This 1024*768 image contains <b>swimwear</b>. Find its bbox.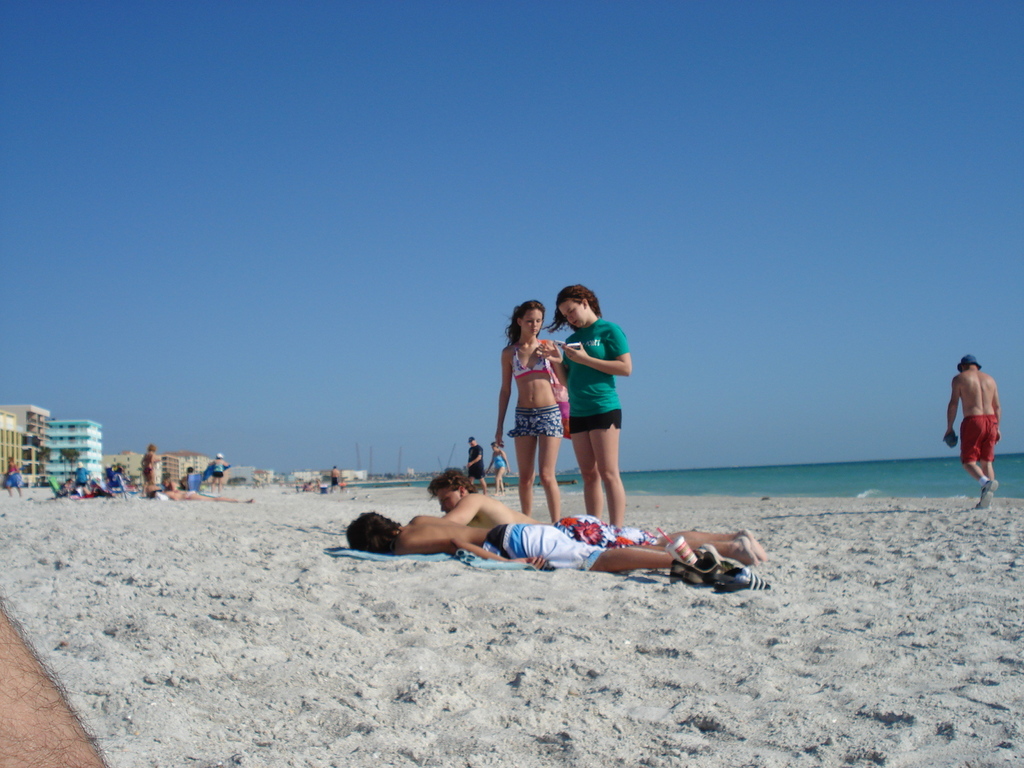
<region>956, 415, 995, 459</region>.
